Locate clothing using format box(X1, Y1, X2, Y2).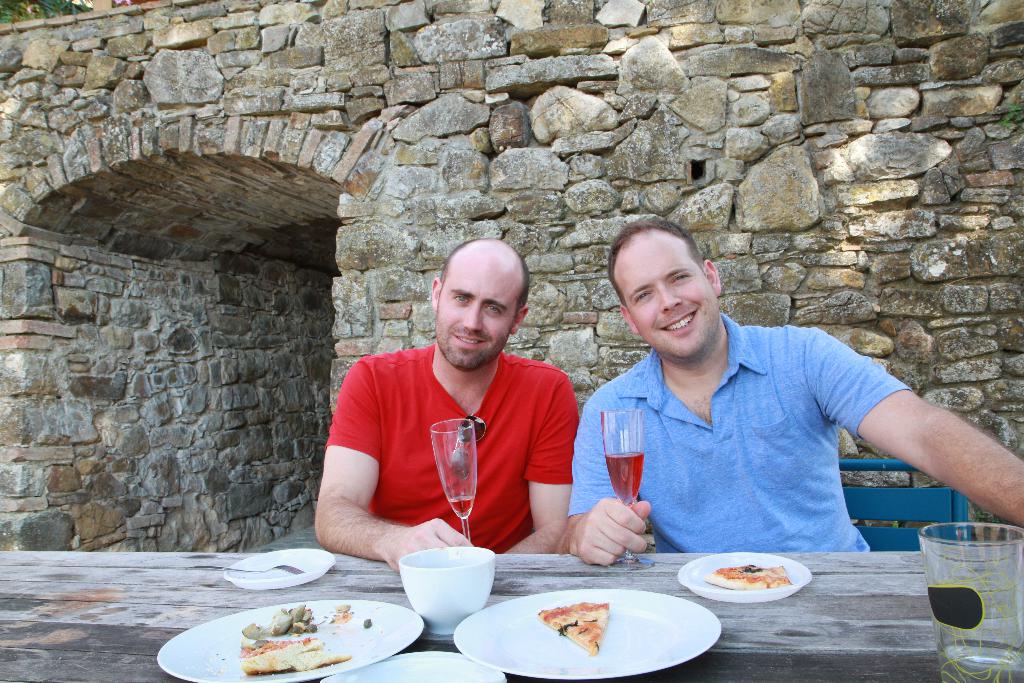
box(333, 332, 580, 561).
